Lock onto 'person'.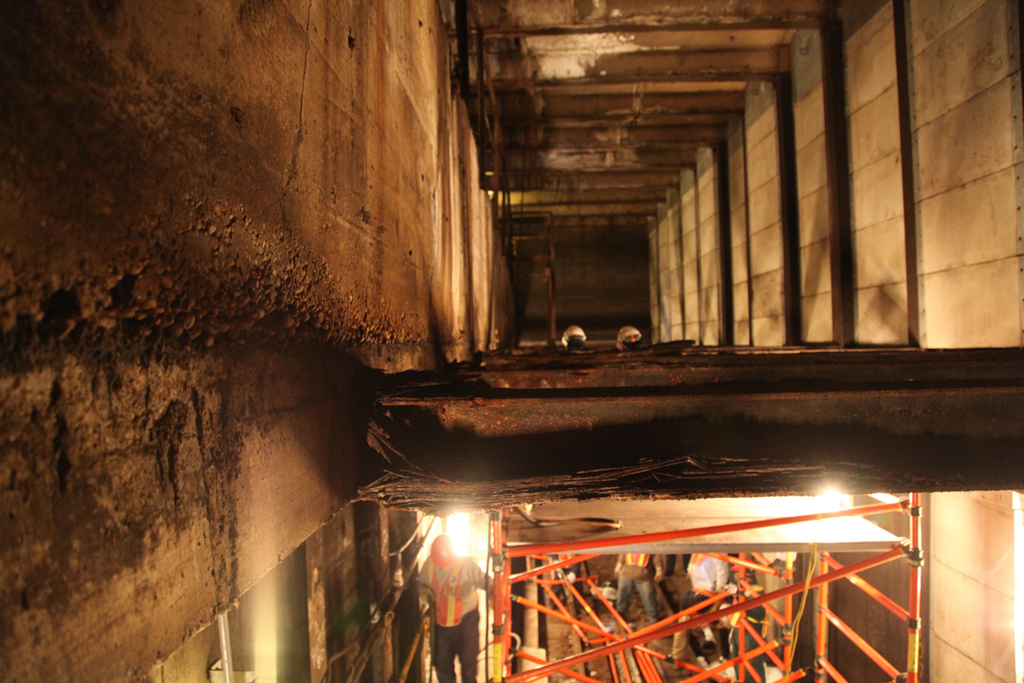
Locked: region(609, 547, 668, 624).
